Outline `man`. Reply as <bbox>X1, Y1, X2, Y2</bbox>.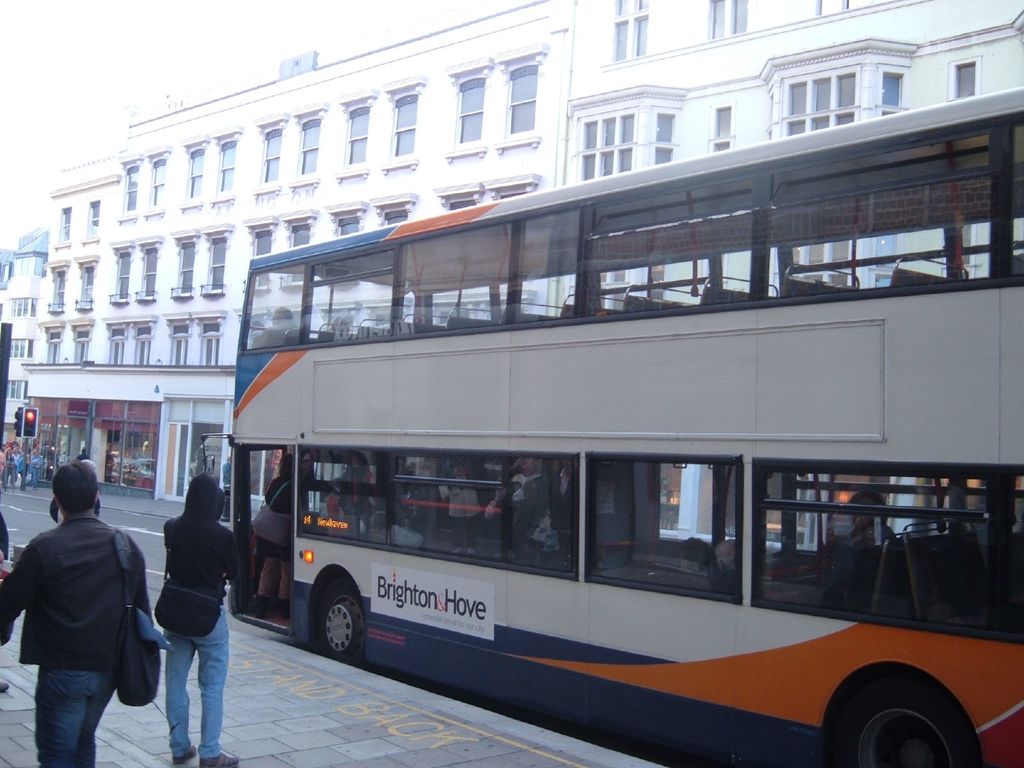
<bbox>152, 474, 243, 767</bbox>.
